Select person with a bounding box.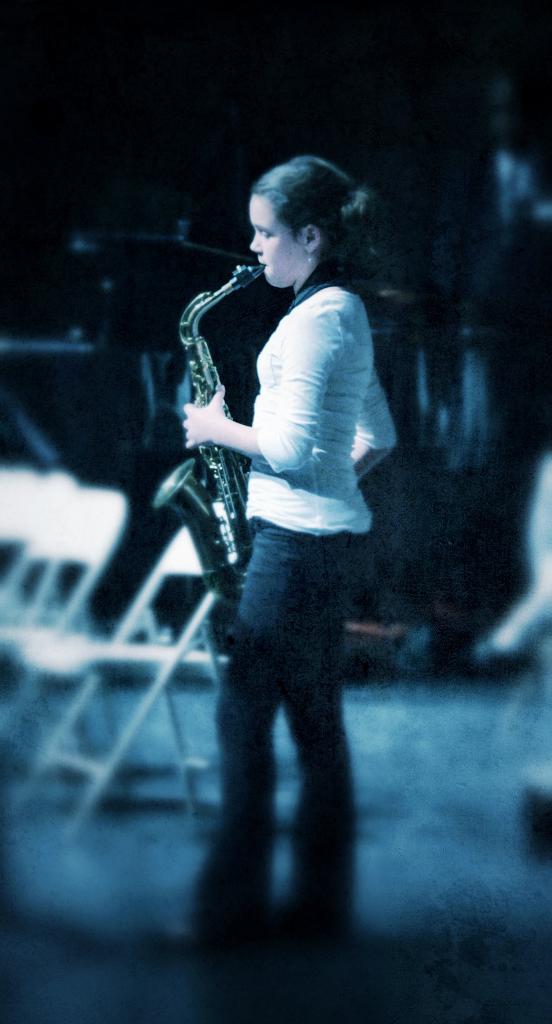
{"left": 161, "top": 138, "right": 415, "bottom": 922}.
